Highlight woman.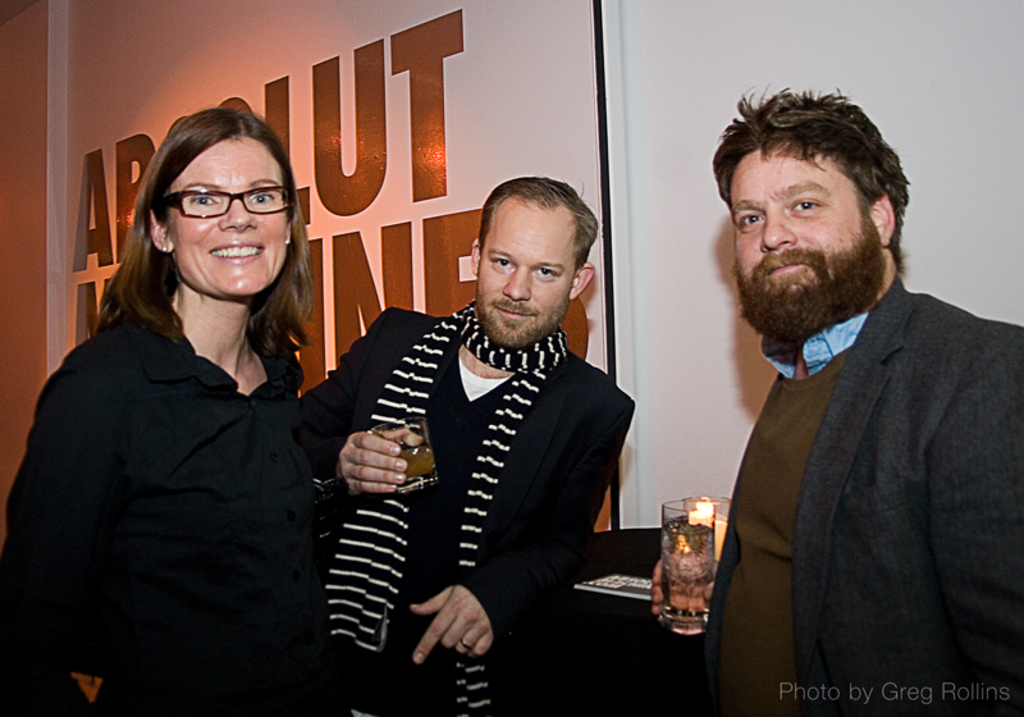
Highlighted region: 24/108/357/713.
